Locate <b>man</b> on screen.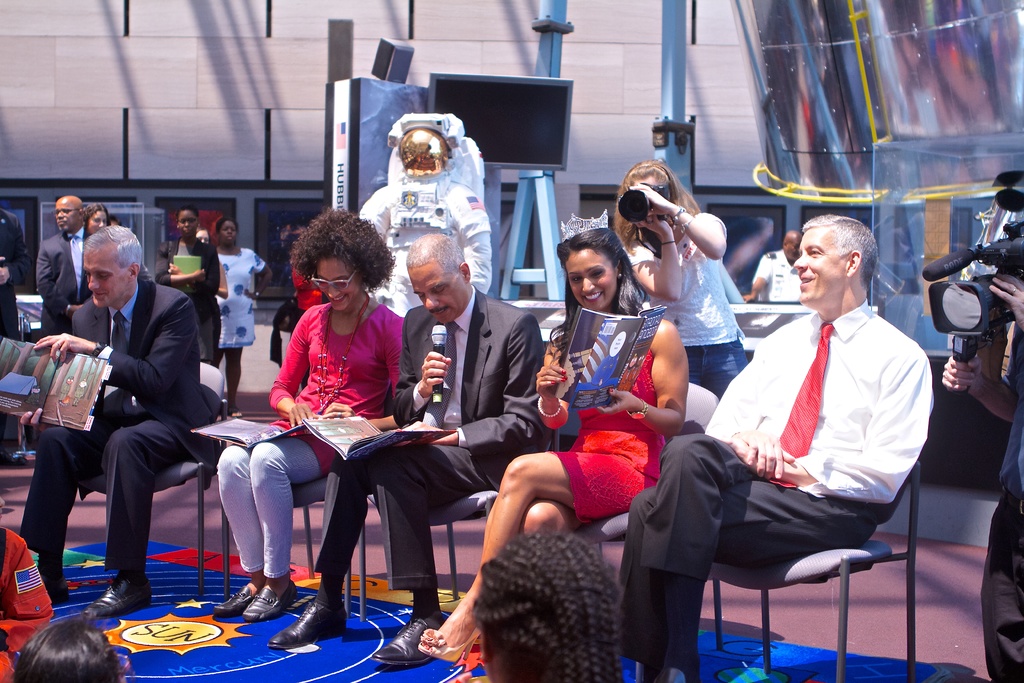
On screen at box=[34, 194, 92, 336].
